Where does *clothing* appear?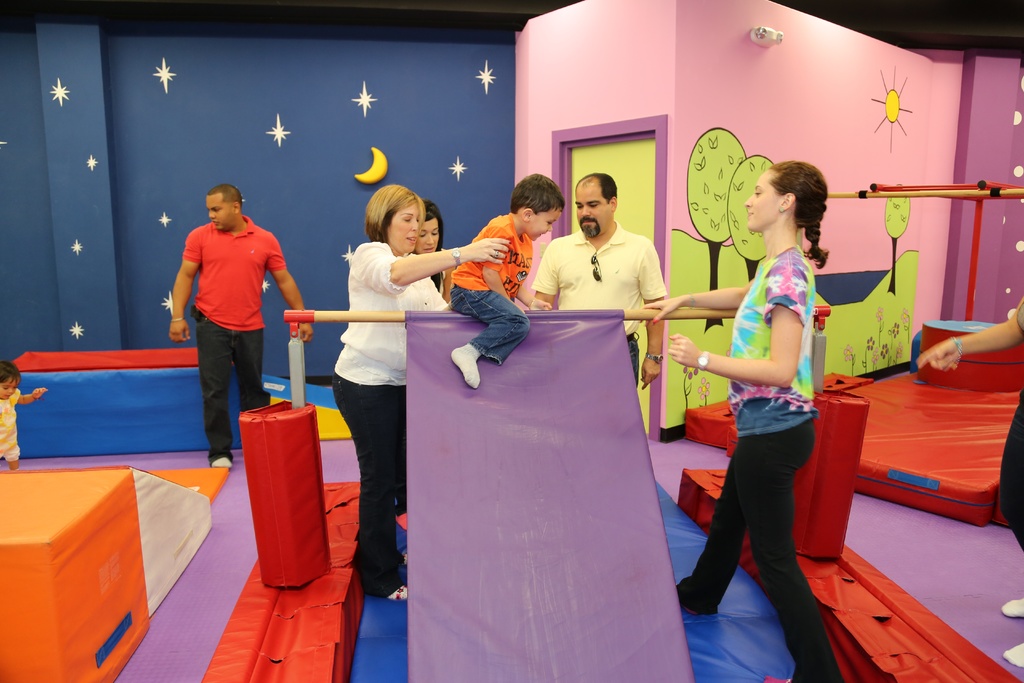
Appears at bbox=[175, 197, 288, 413].
